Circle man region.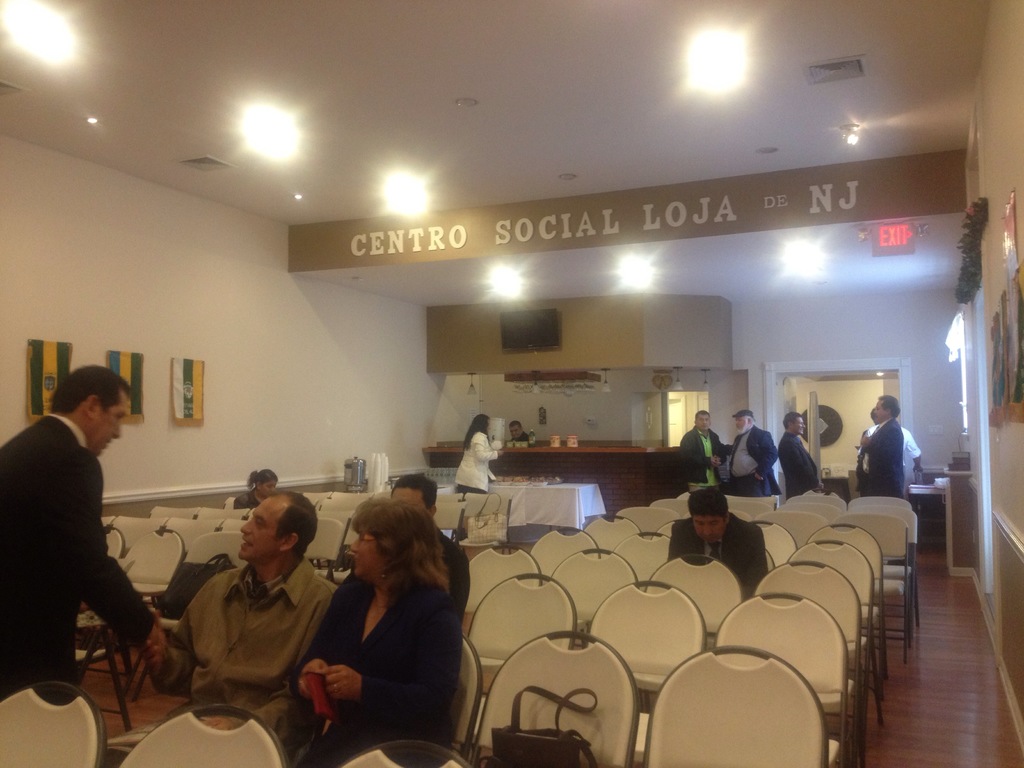
Region: select_region(776, 412, 824, 502).
